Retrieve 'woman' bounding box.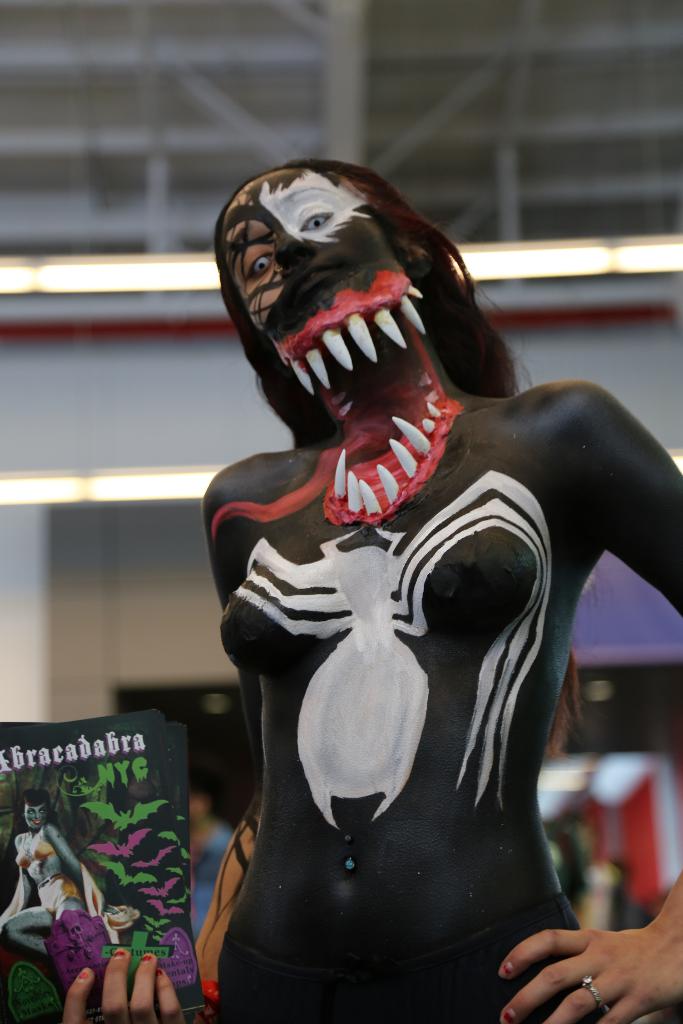
Bounding box: <region>0, 788, 103, 954</region>.
